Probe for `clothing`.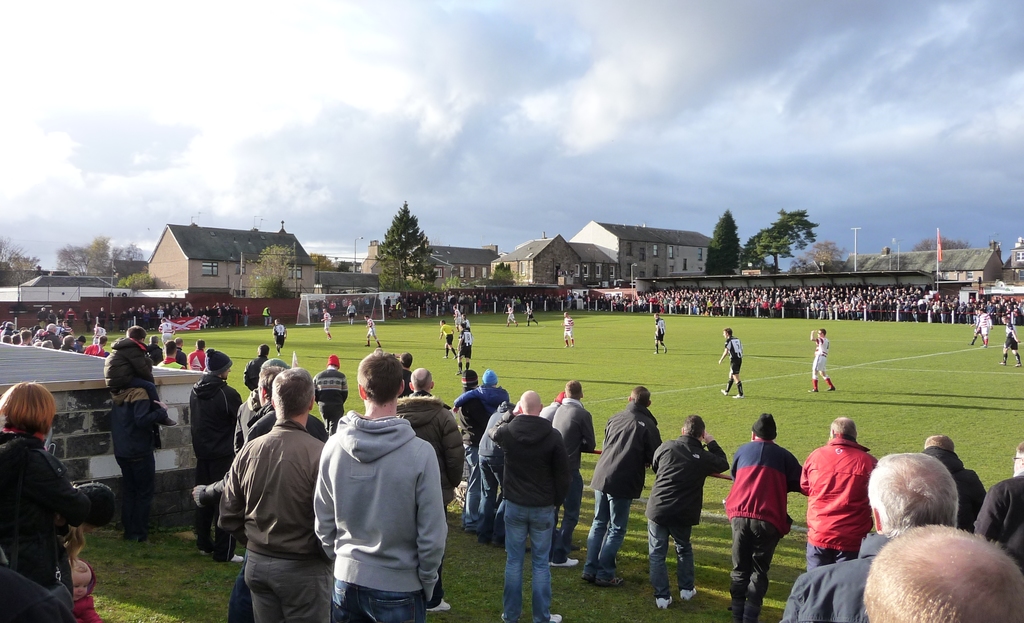
Probe result: {"x1": 189, "y1": 374, "x2": 245, "y2": 562}.
